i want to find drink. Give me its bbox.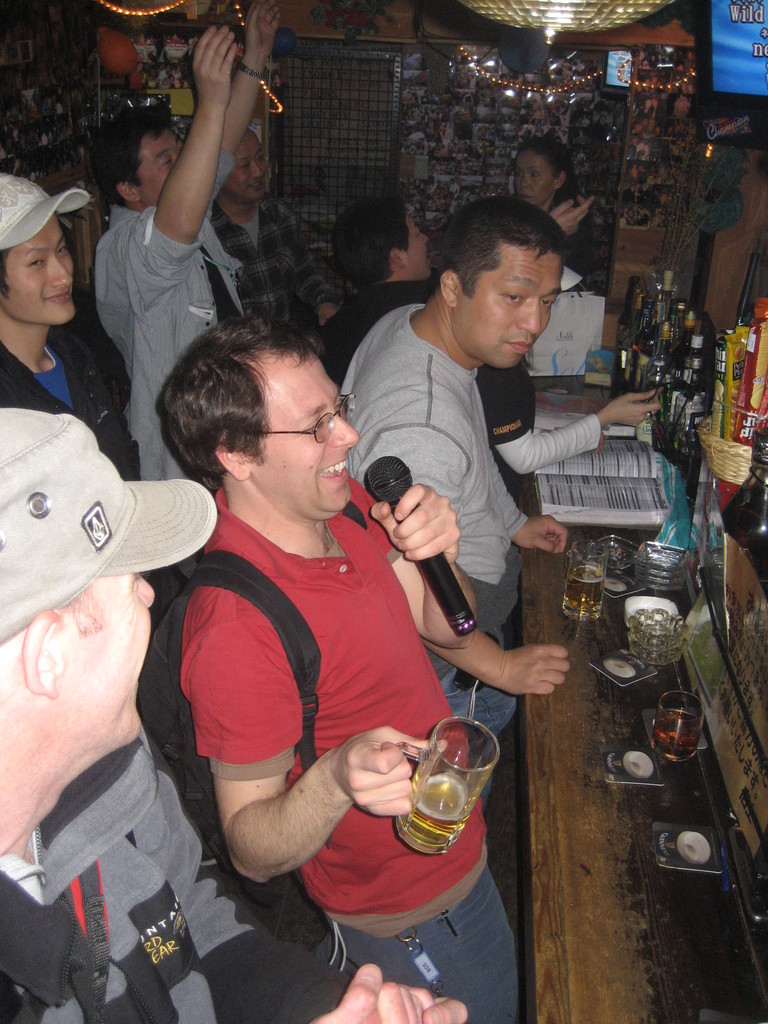
pyautogui.locateOnScreen(651, 705, 705, 758).
